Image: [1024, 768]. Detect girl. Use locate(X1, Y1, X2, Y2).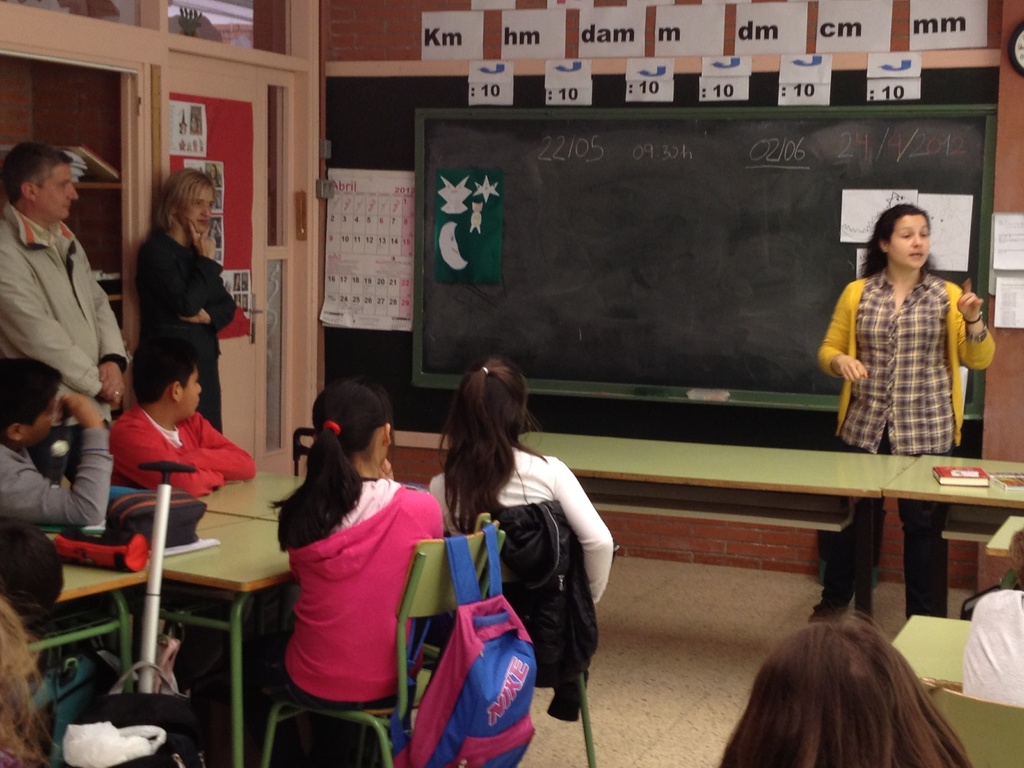
locate(413, 339, 613, 620).
